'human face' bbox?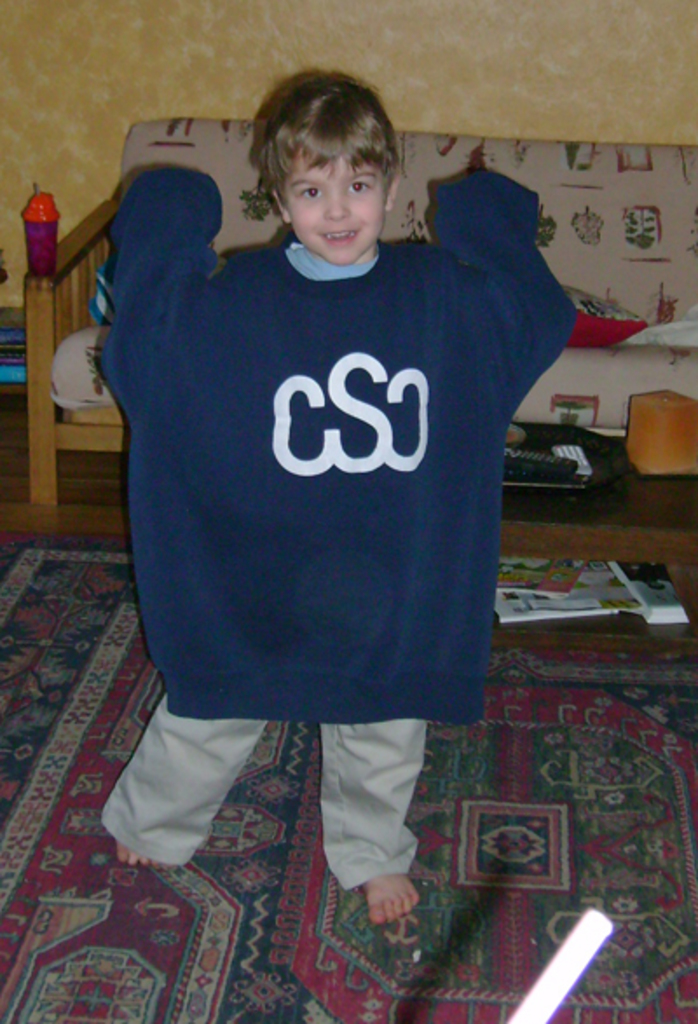
(left=283, top=152, right=386, bottom=265)
